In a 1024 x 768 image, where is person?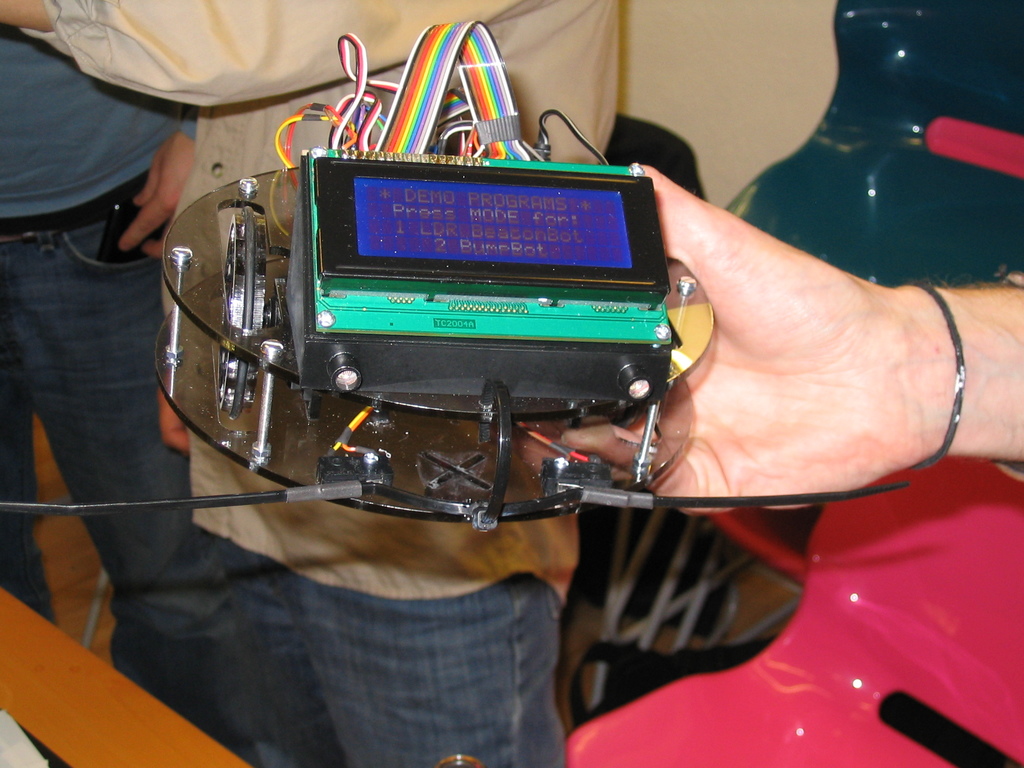
0/1/625/767.
